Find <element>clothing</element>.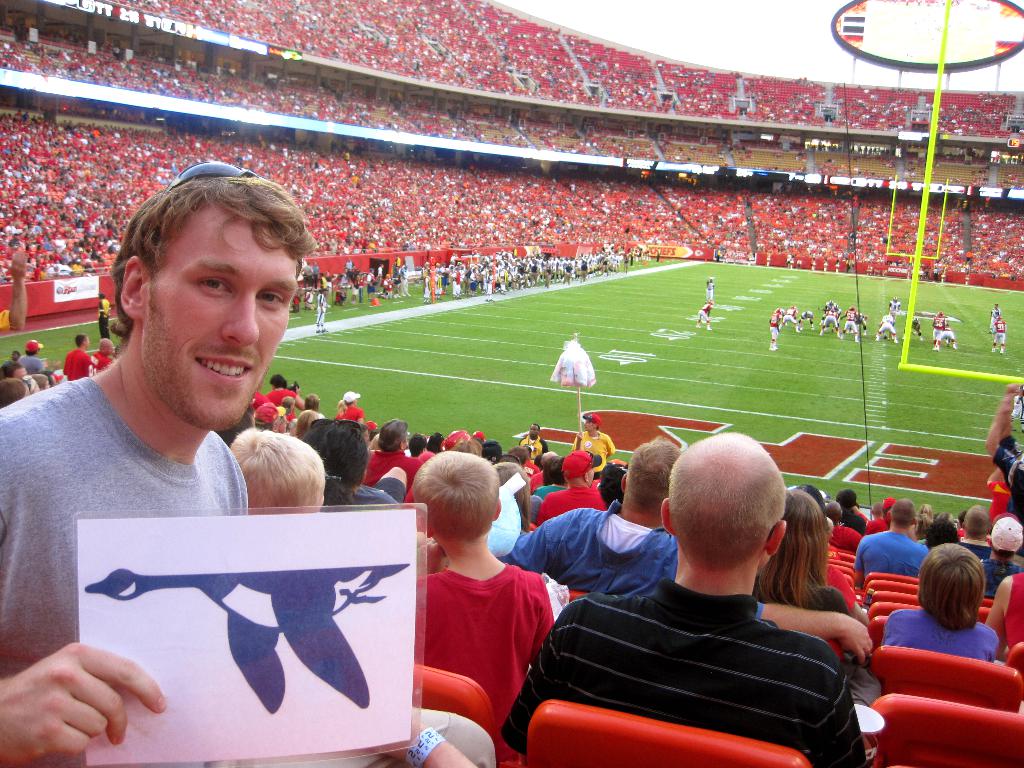
x1=536 y1=488 x2=607 y2=520.
